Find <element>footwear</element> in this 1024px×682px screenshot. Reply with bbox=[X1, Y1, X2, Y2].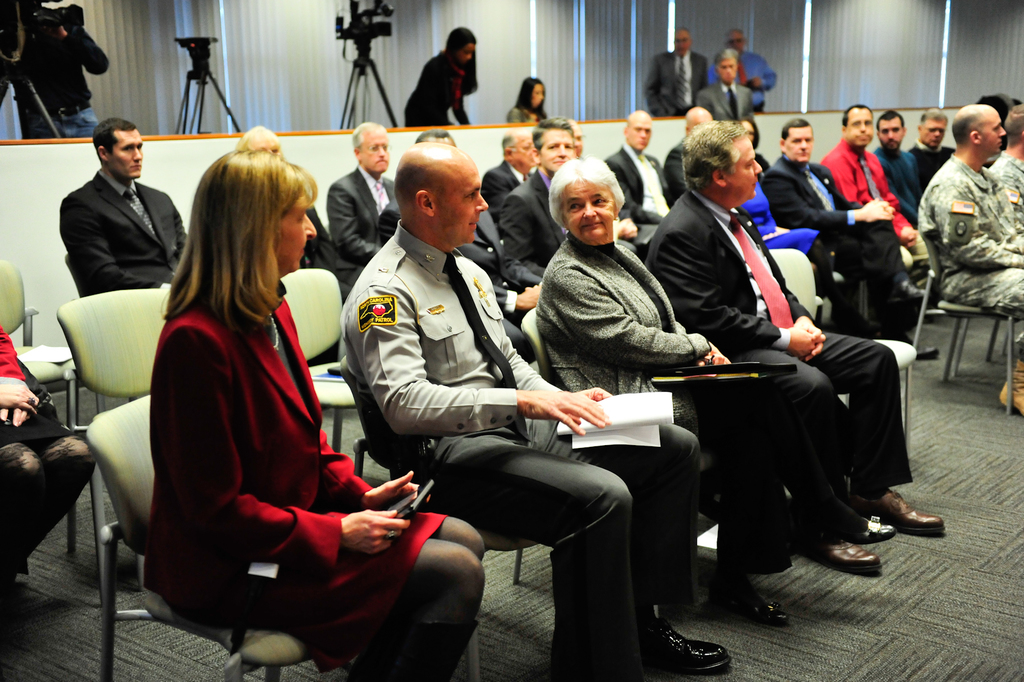
bbox=[845, 511, 901, 547].
